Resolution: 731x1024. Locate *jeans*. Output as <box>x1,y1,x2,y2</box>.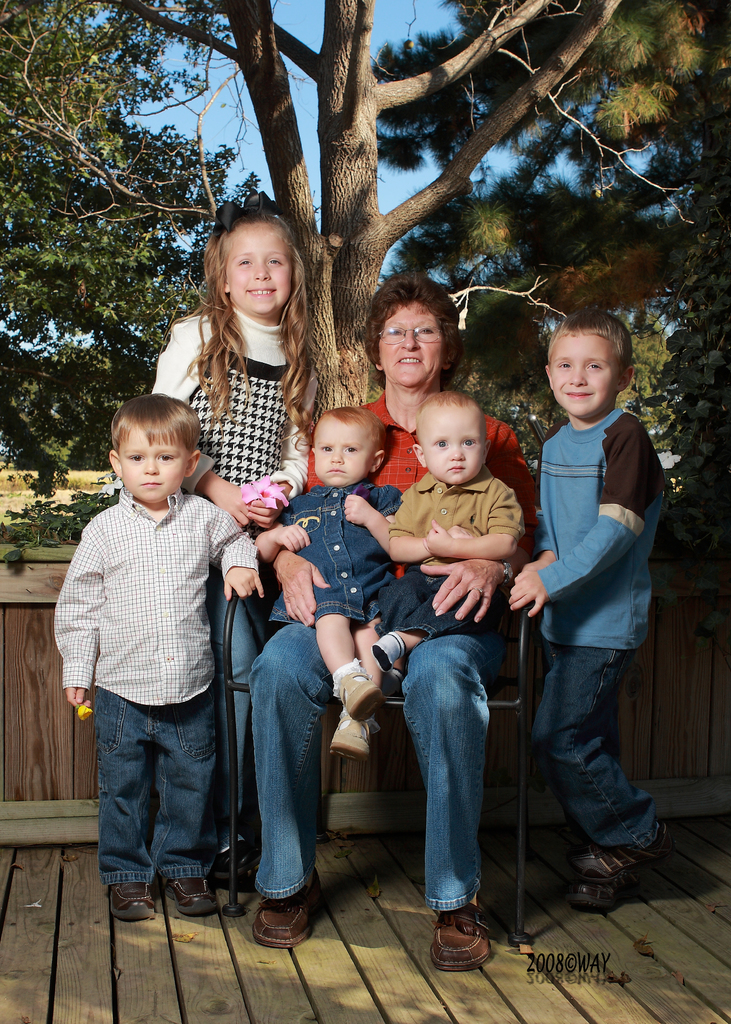
<box>205,580,260,817</box>.
